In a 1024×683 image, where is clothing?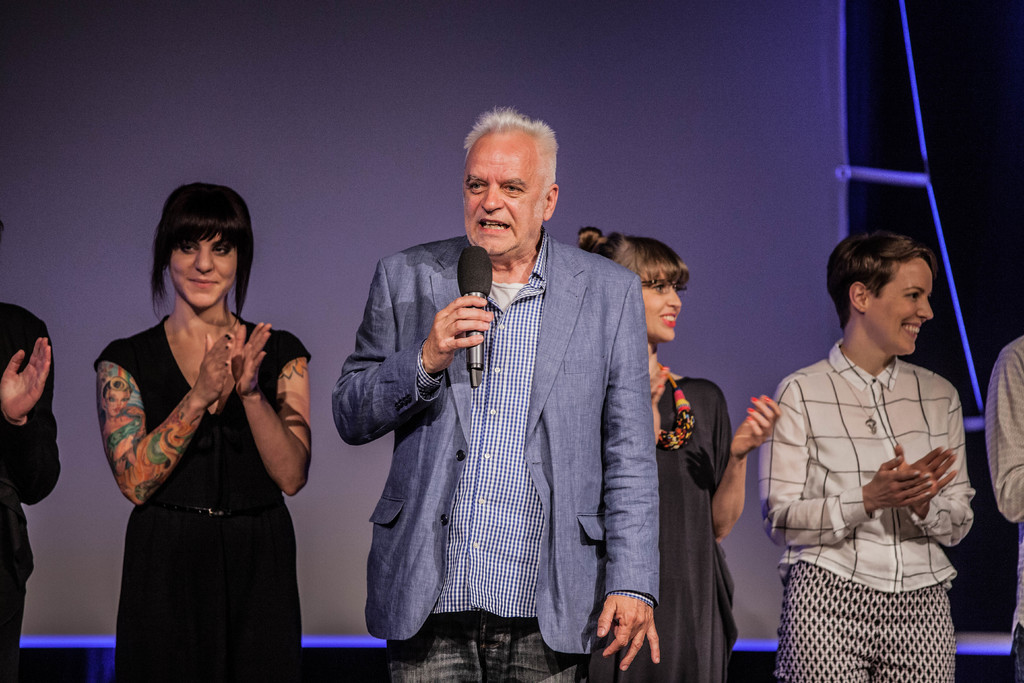
region(764, 336, 979, 682).
